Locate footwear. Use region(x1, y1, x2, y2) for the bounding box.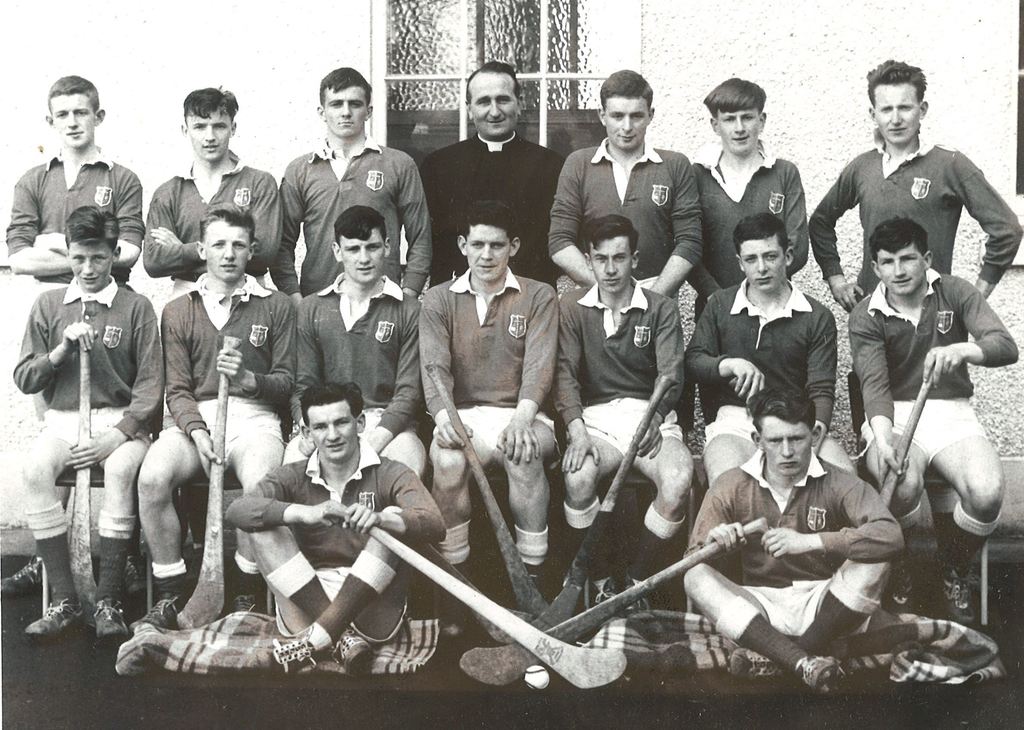
region(120, 574, 191, 642).
